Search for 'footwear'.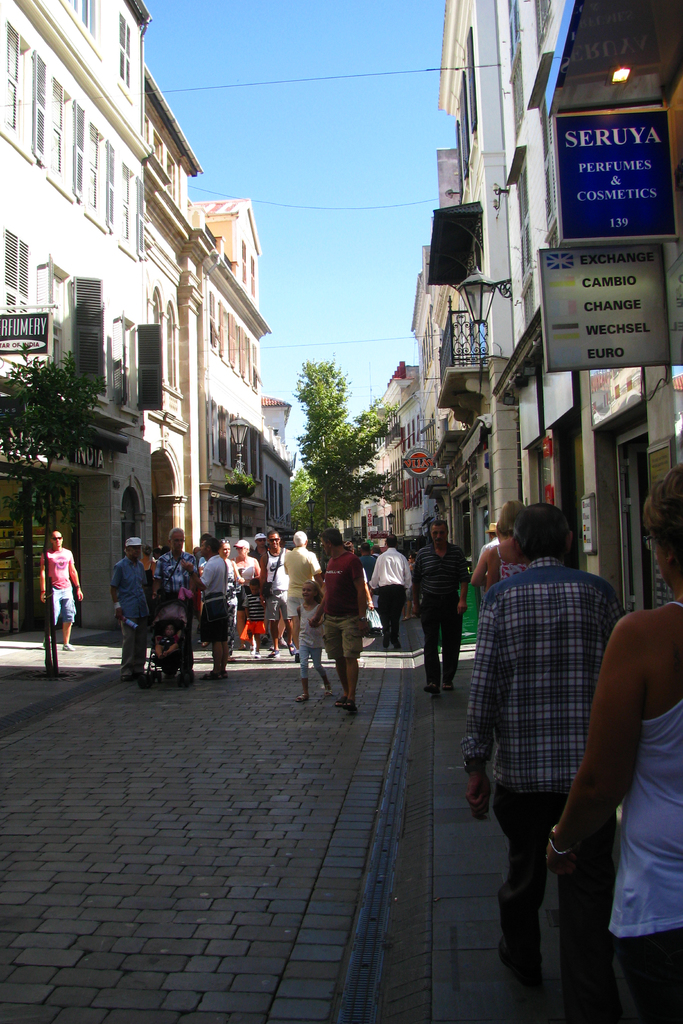
Found at detection(445, 679, 456, 692).
